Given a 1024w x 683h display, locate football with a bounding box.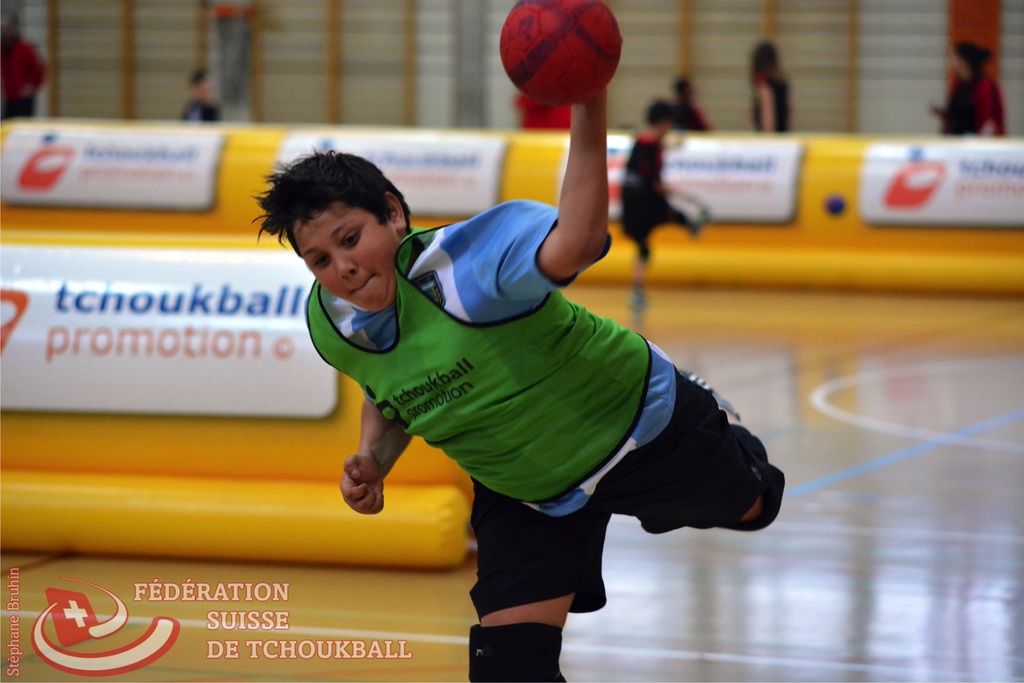
Located: [497, 1, 624, 110].
